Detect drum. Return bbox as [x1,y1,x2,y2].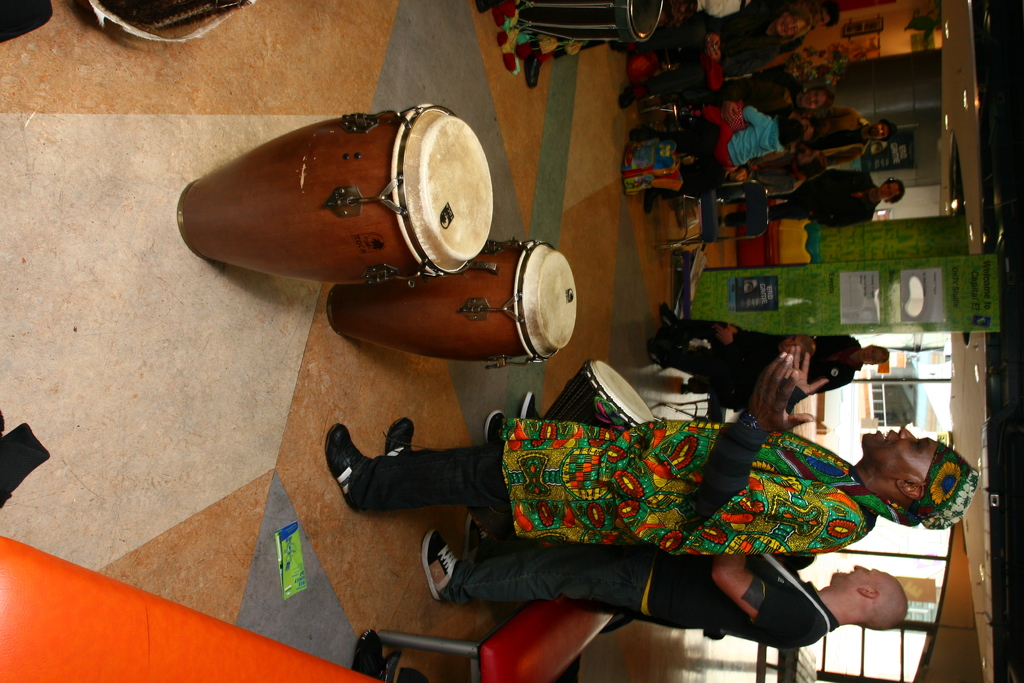
[519,0,666,39].
